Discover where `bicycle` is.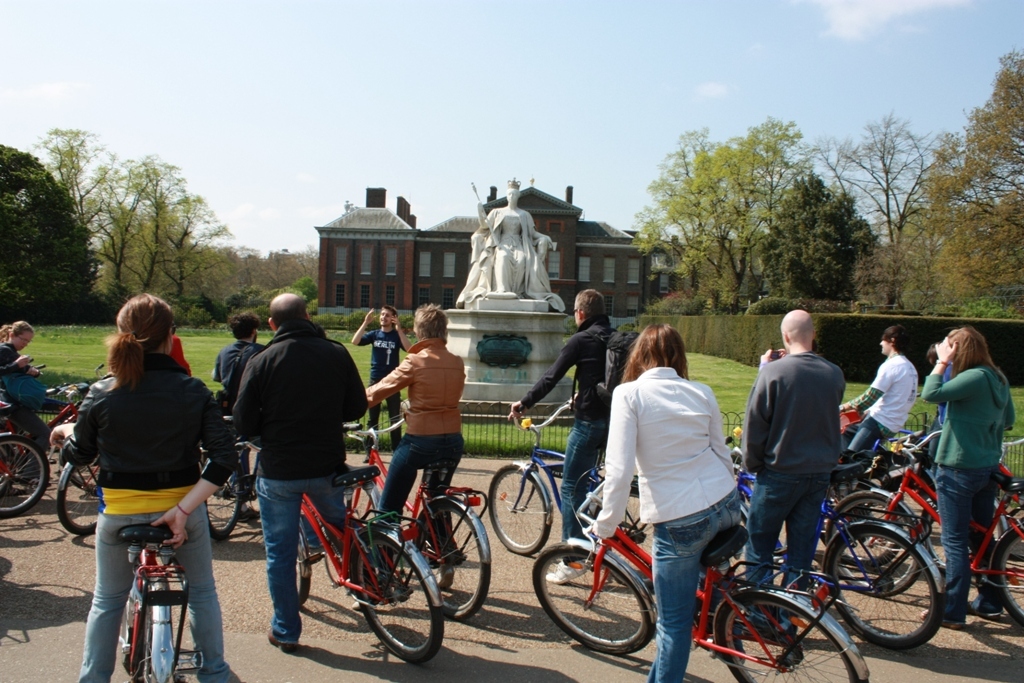
Discovered at bbox(831, 407, 942, 528).
